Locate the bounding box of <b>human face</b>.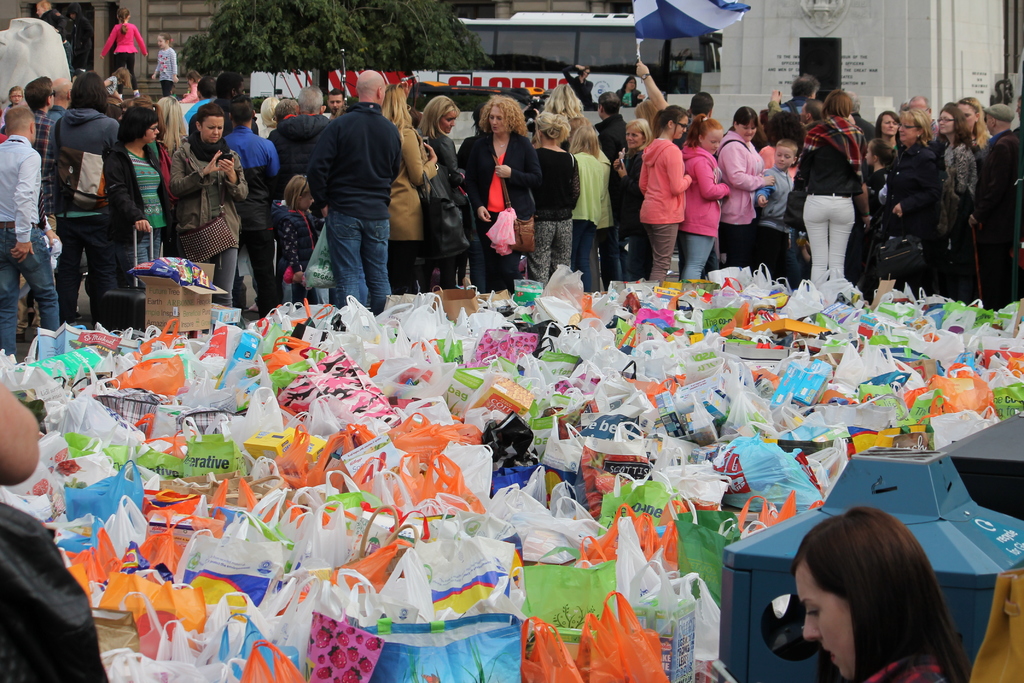
Bounding box: [623,122,645,152].
